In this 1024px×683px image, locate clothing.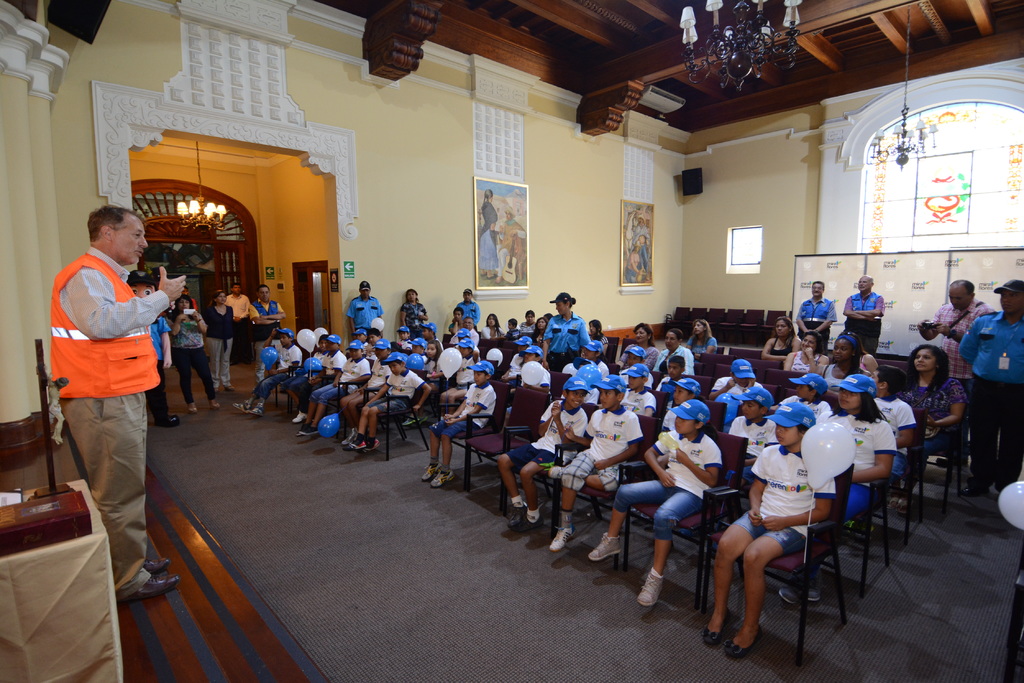
Bounding box: {"left": 42, "top": 198, "right": 159, "bottom": 552}.
